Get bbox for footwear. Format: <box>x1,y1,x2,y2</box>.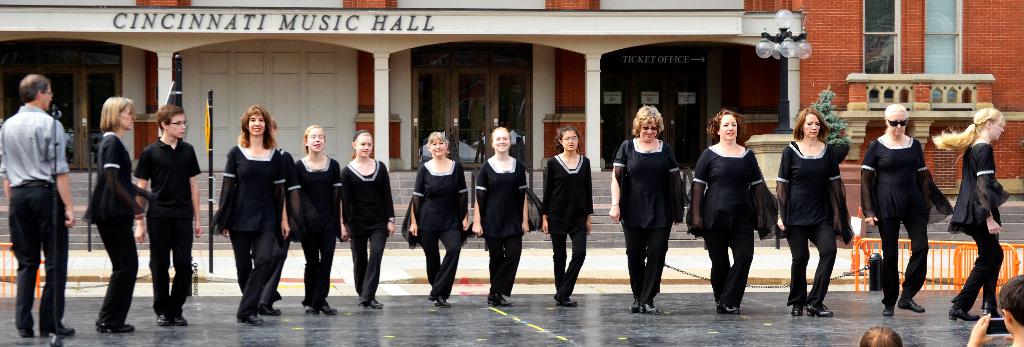
<box>552,290,580,305</box>.
